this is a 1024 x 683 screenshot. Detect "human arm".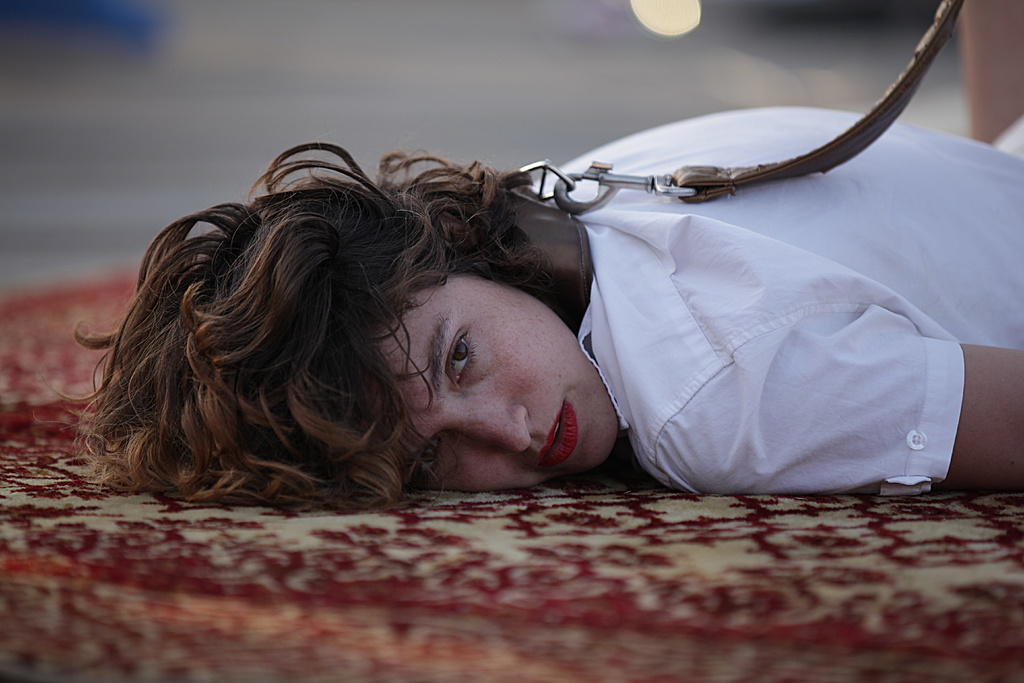
643,308,1023,495.
